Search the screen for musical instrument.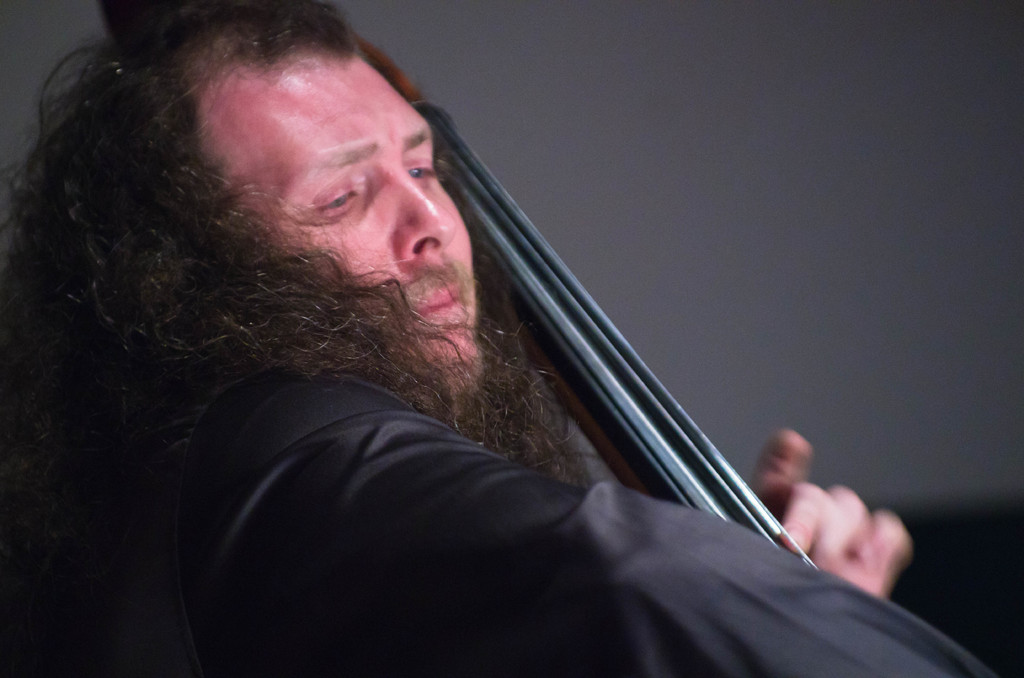
Found at [x1=98, y1=0, x2=818, y2=567].
